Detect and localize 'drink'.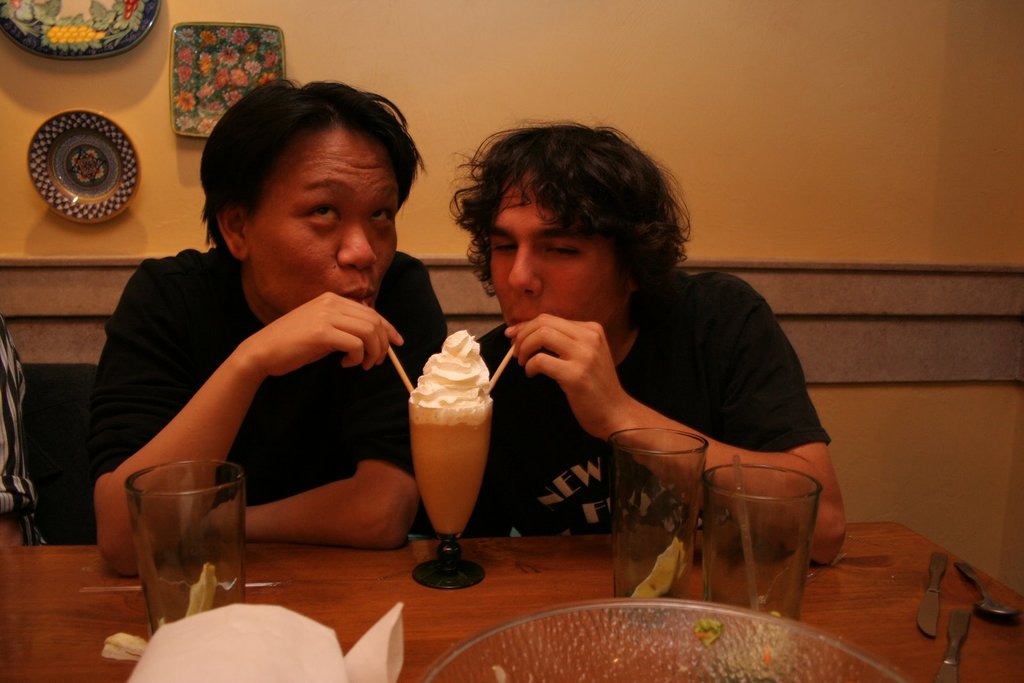
Localized at 405,419,491,534.
